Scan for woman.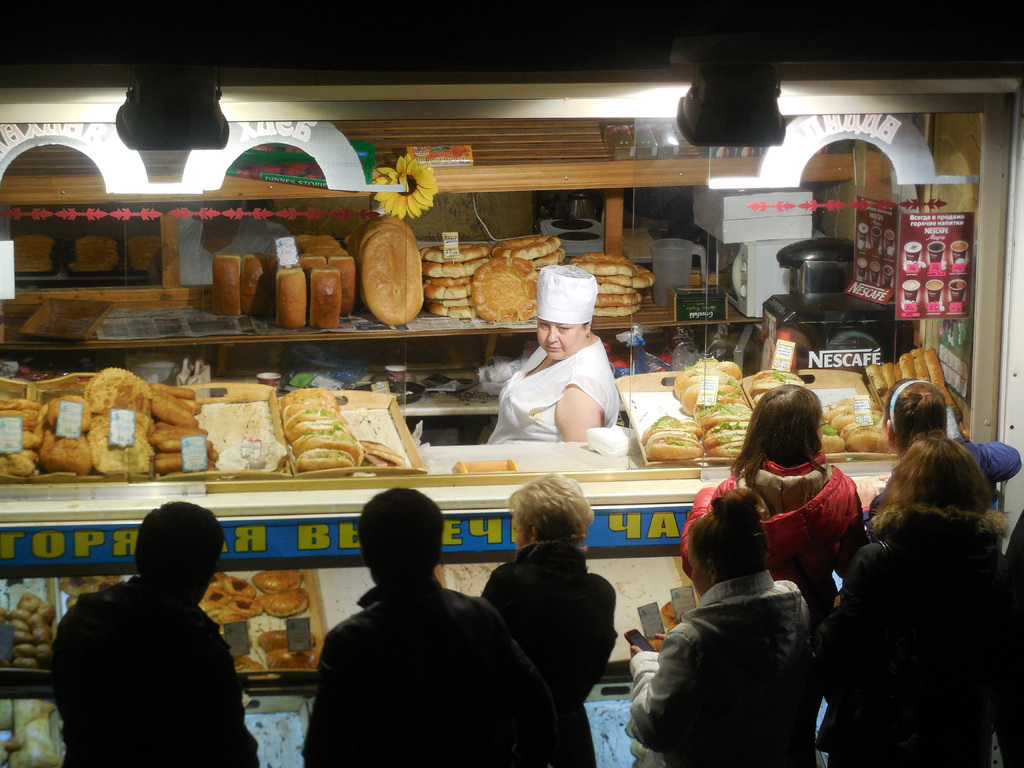
Scan result: bbox=[681, 382, 862, 645].
